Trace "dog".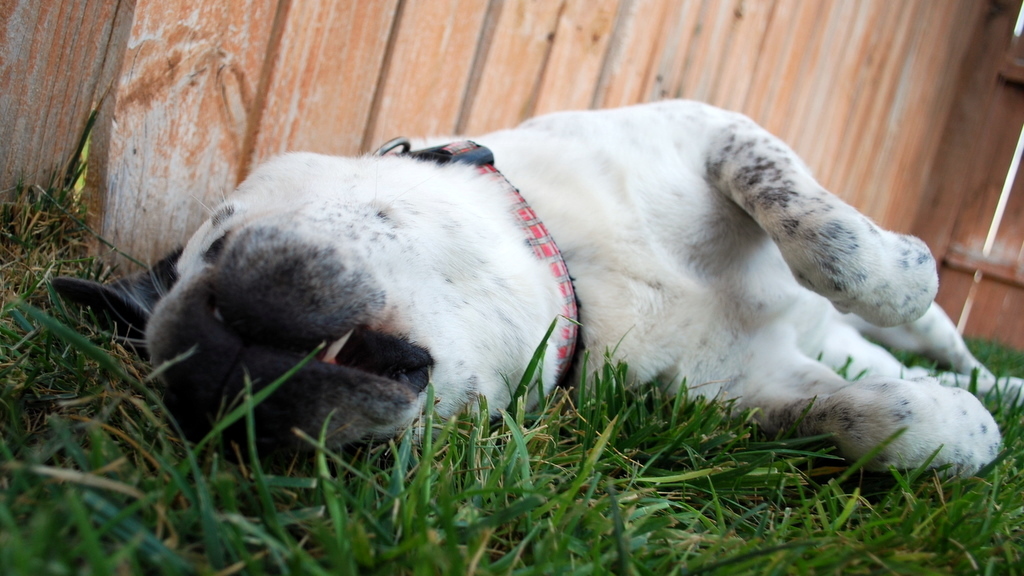
Traced to <box>52,98,1023,483</box>.
